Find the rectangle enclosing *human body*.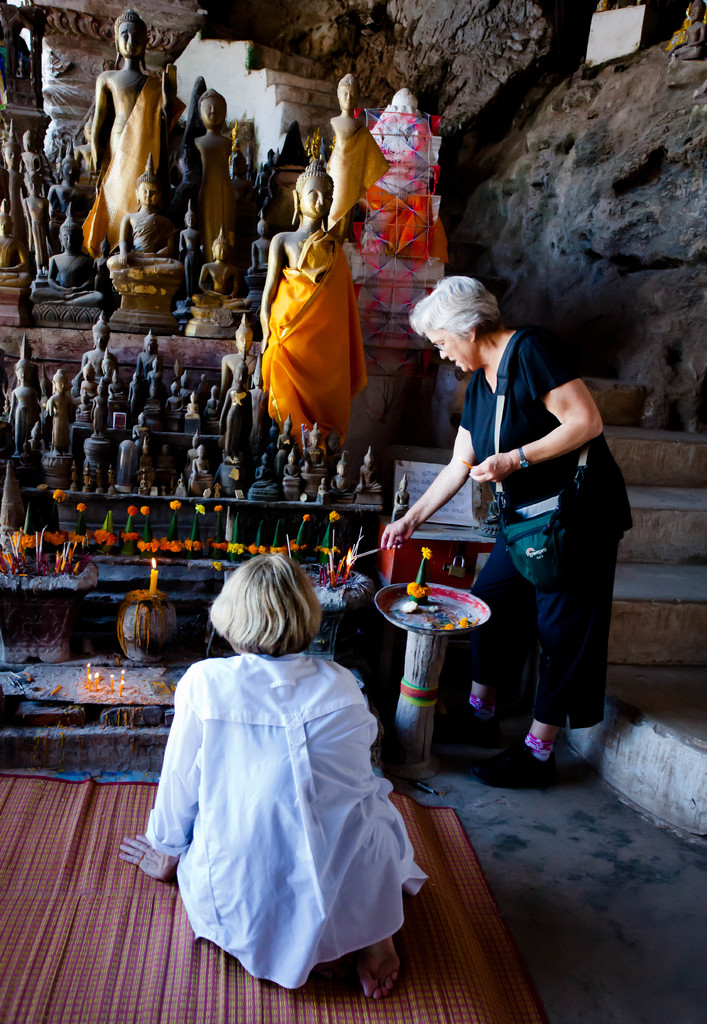
bbox=(104, 168, 176, 278).
